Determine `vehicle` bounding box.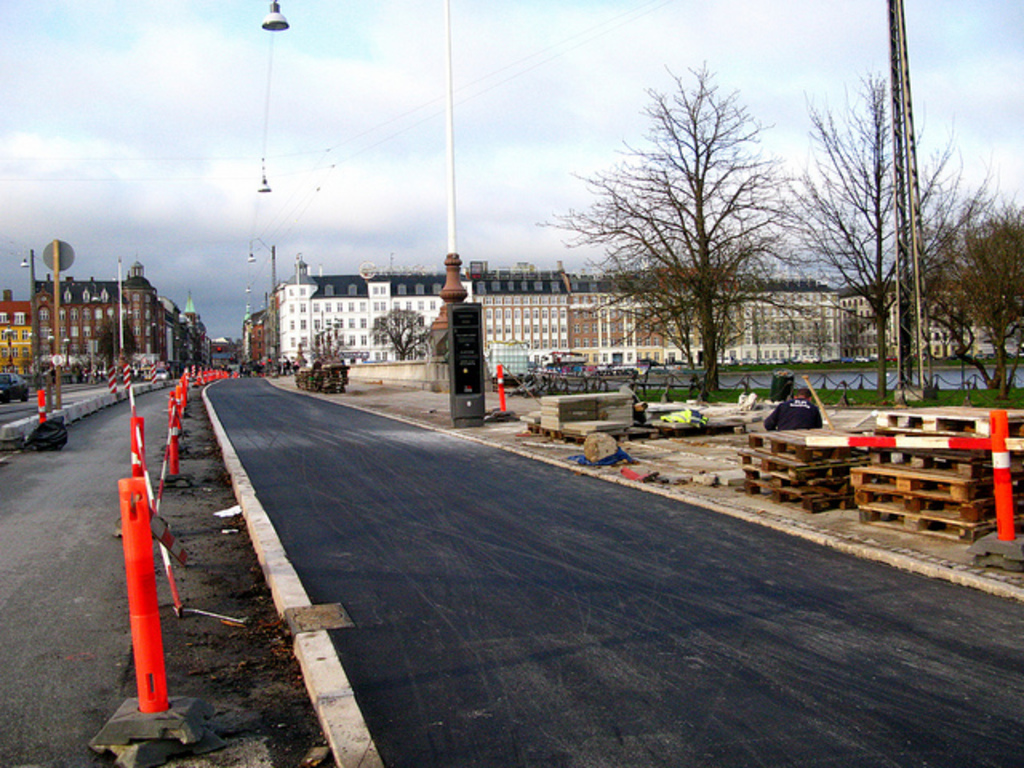
Determined: <box>0,368,34,406</box>.
